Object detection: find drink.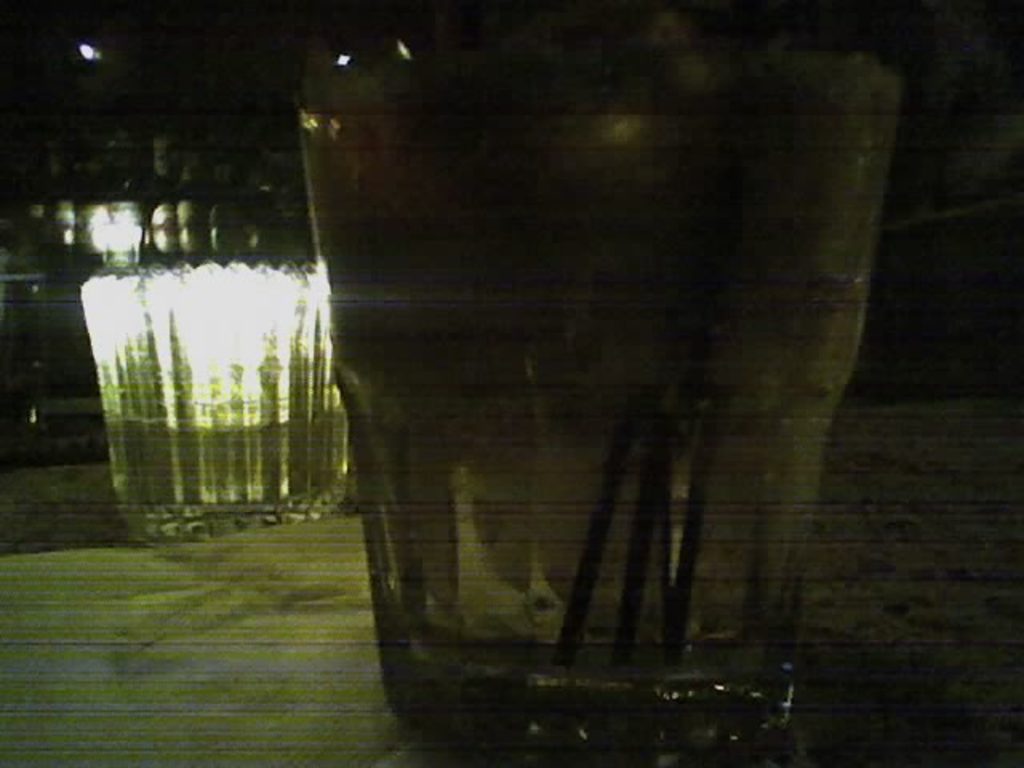
BBox(245, 3, 963, 767).
